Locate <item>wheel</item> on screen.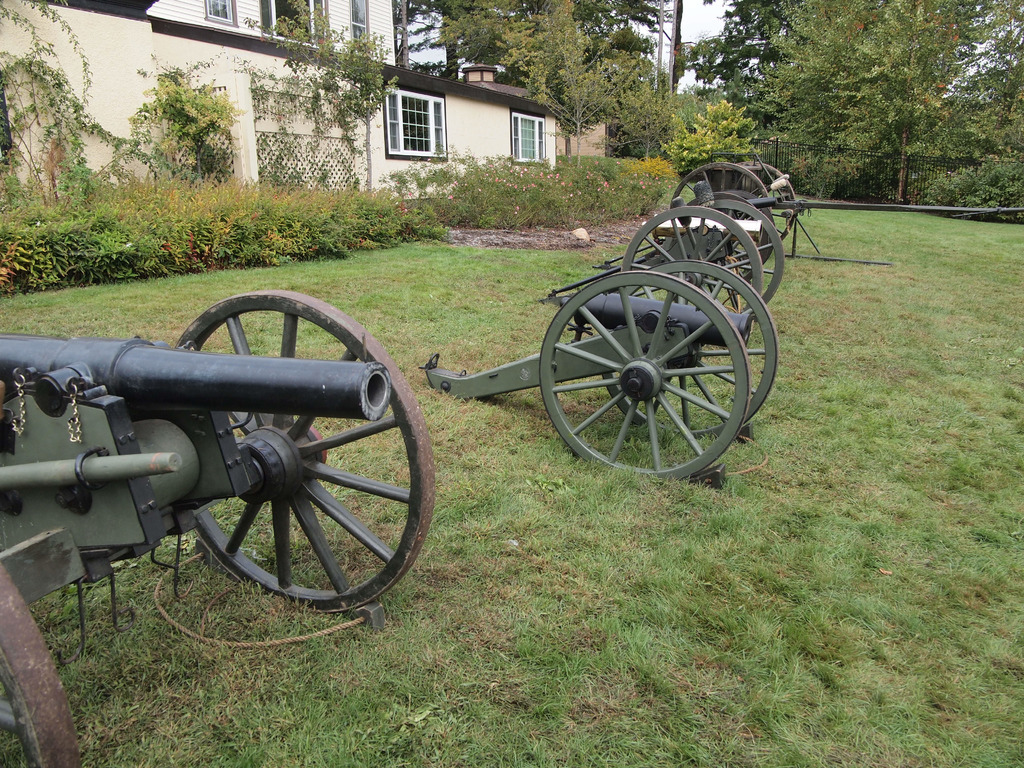
On screen at <region>758, 161, 797, 244</region>.
